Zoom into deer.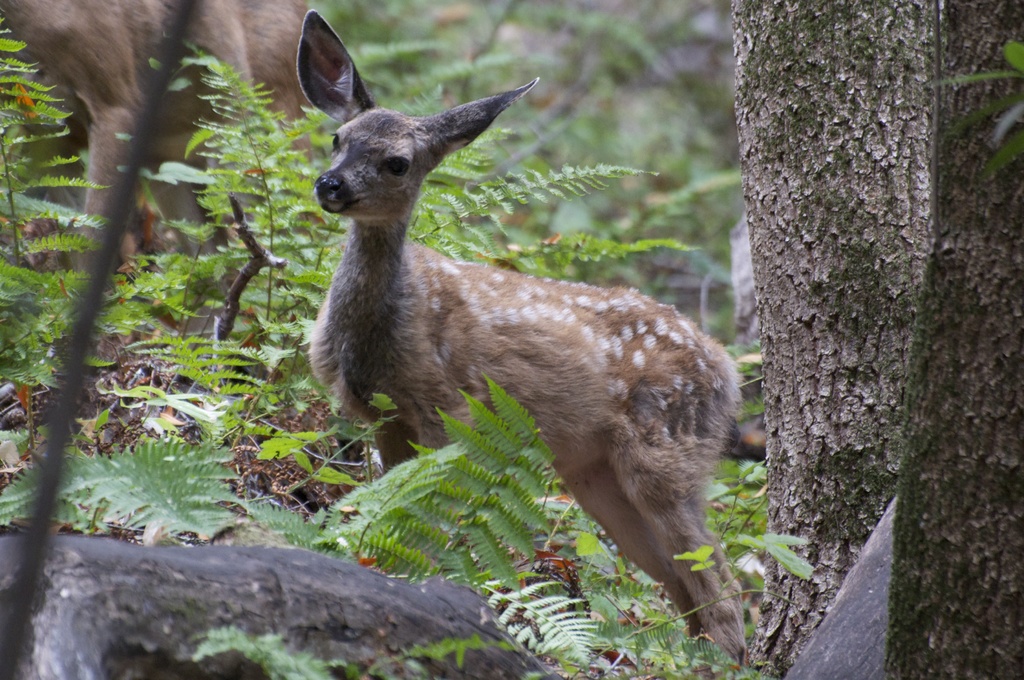
Zoom target: (x1=296, y1=5, x2=745, y2=660).
